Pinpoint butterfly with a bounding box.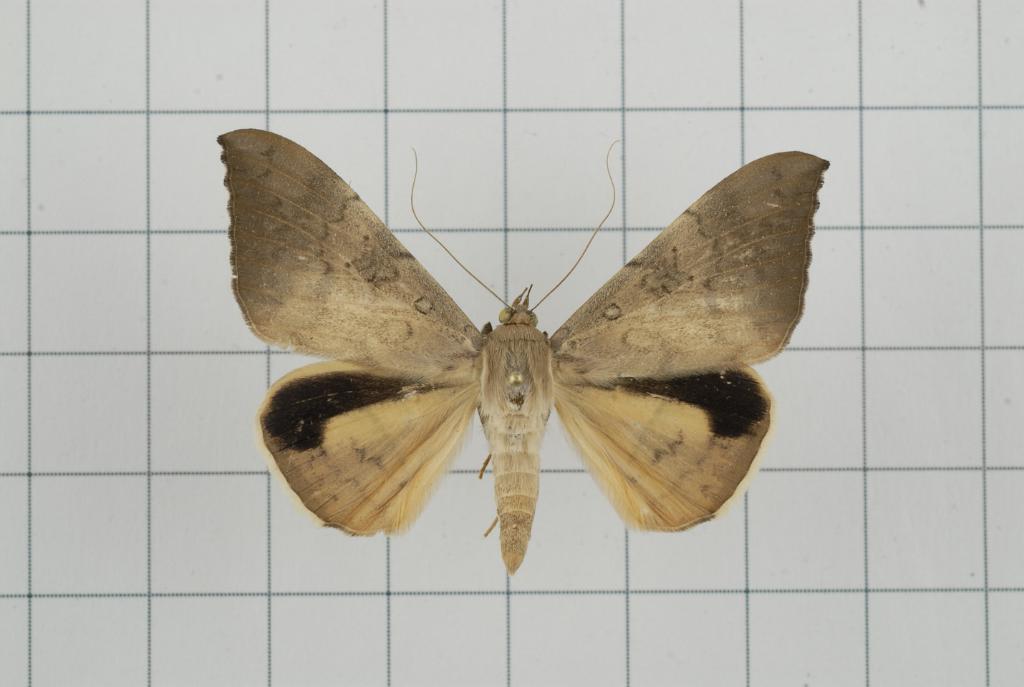
[232,134,798,589].
